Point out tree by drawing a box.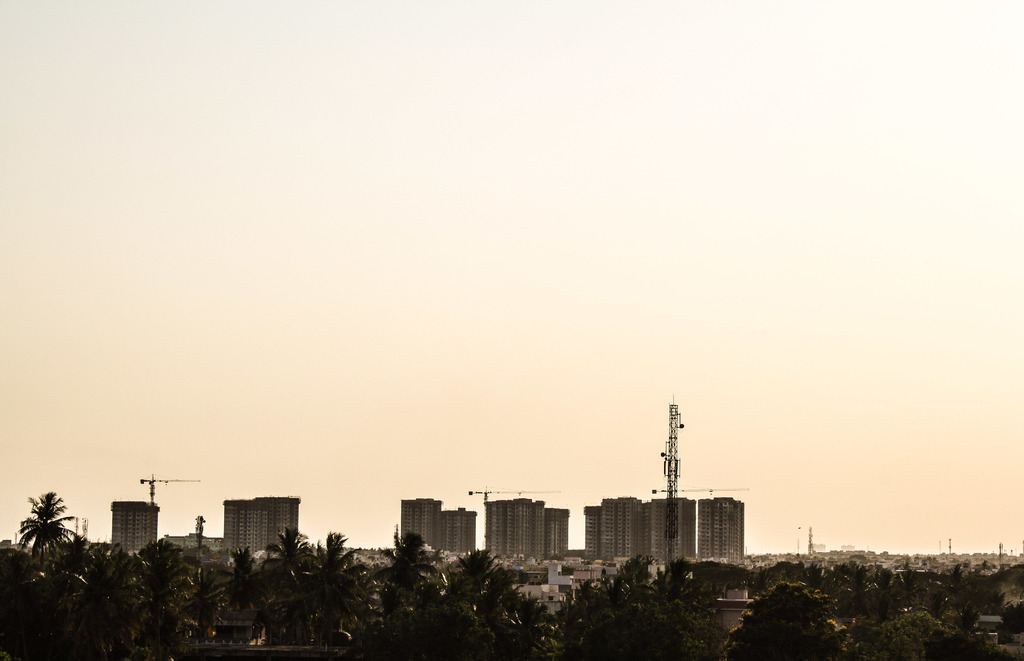
<bbox>16, 491, 75, 564</bbox>.
